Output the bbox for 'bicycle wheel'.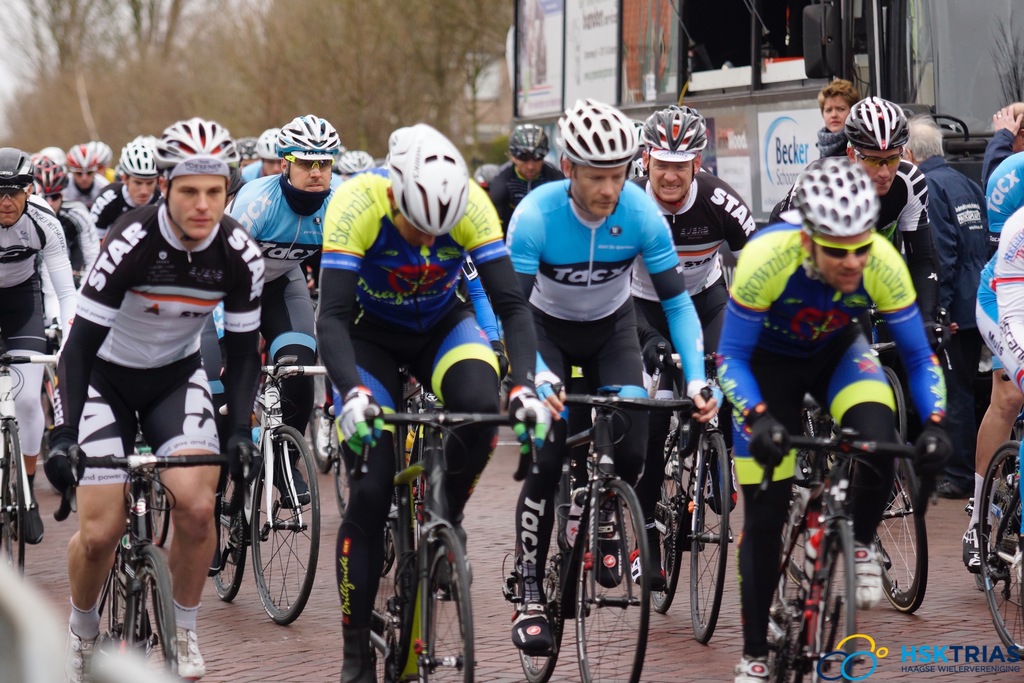
[x1=381, y1=488, x2=396, y2=578].
